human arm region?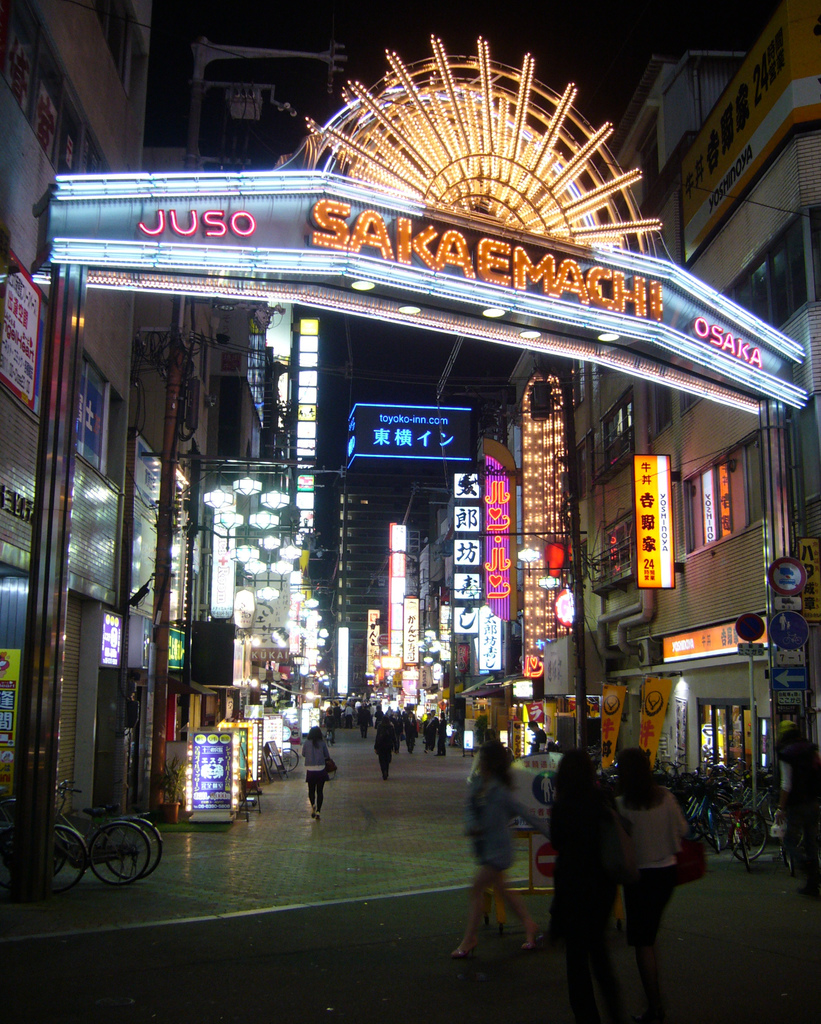
select_region(329, 736, 342, 781)
